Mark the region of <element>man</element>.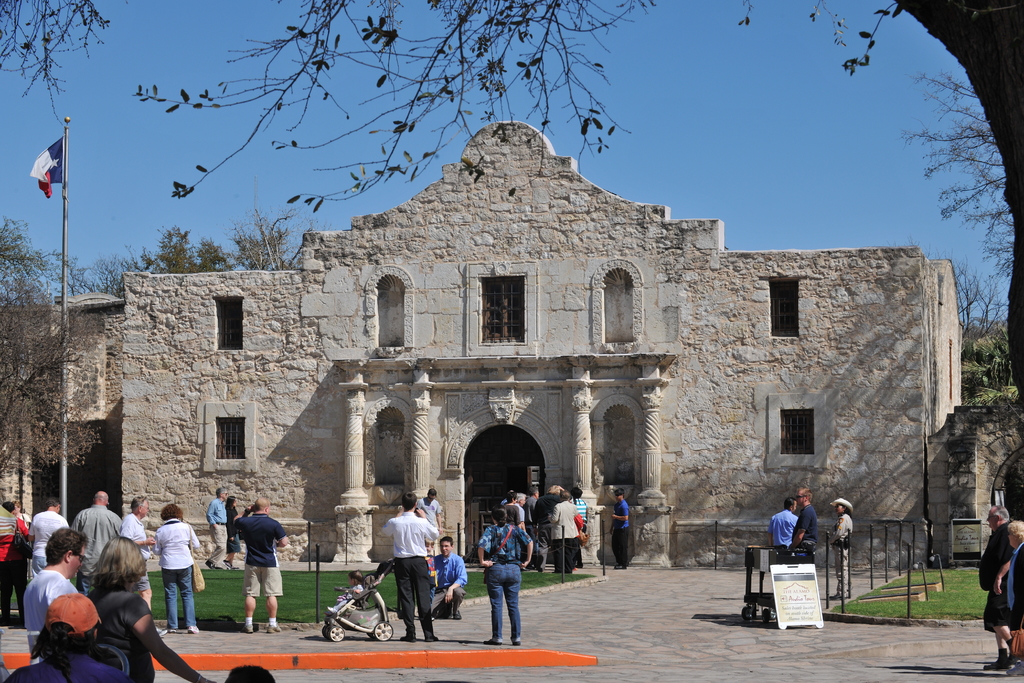
Region: [left=430, top=537, right=468, bottom=620].
